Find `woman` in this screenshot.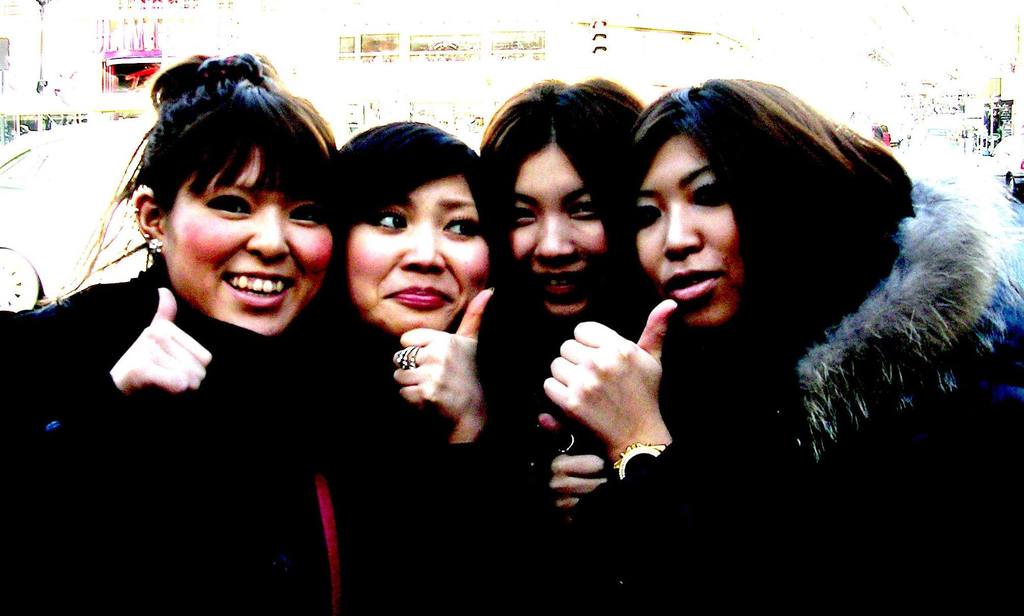
The bounding box for `woman` is locate(442, 71, 728, 615).
